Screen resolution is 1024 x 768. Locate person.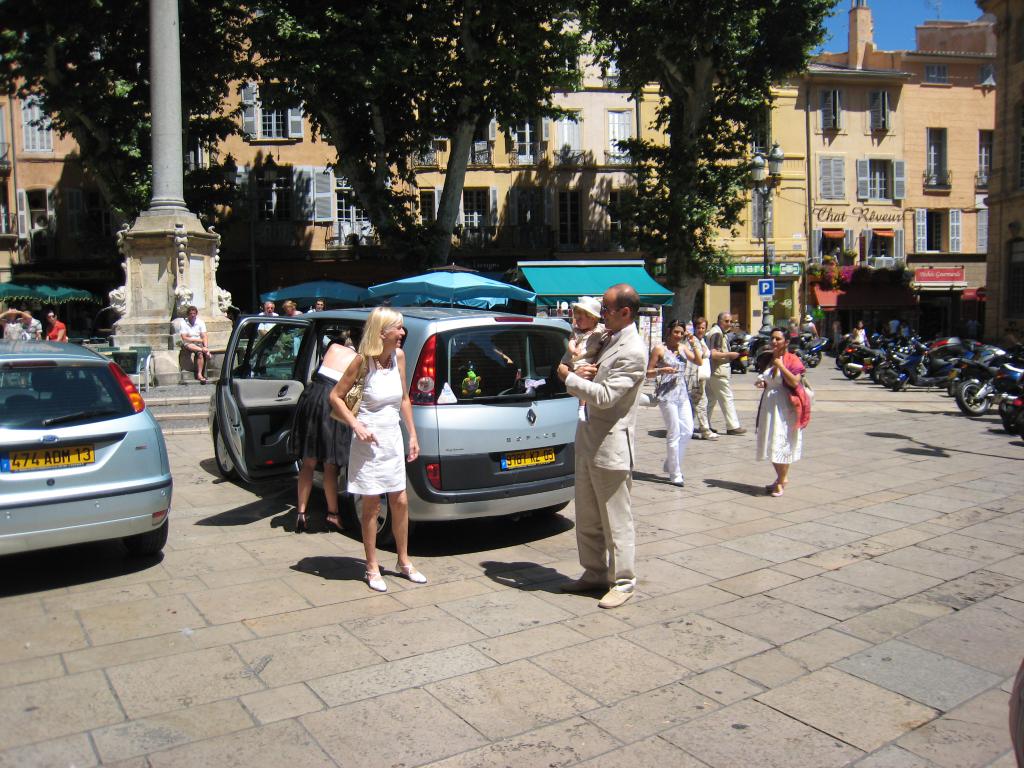
select_region(753, 326, 814, 495).
